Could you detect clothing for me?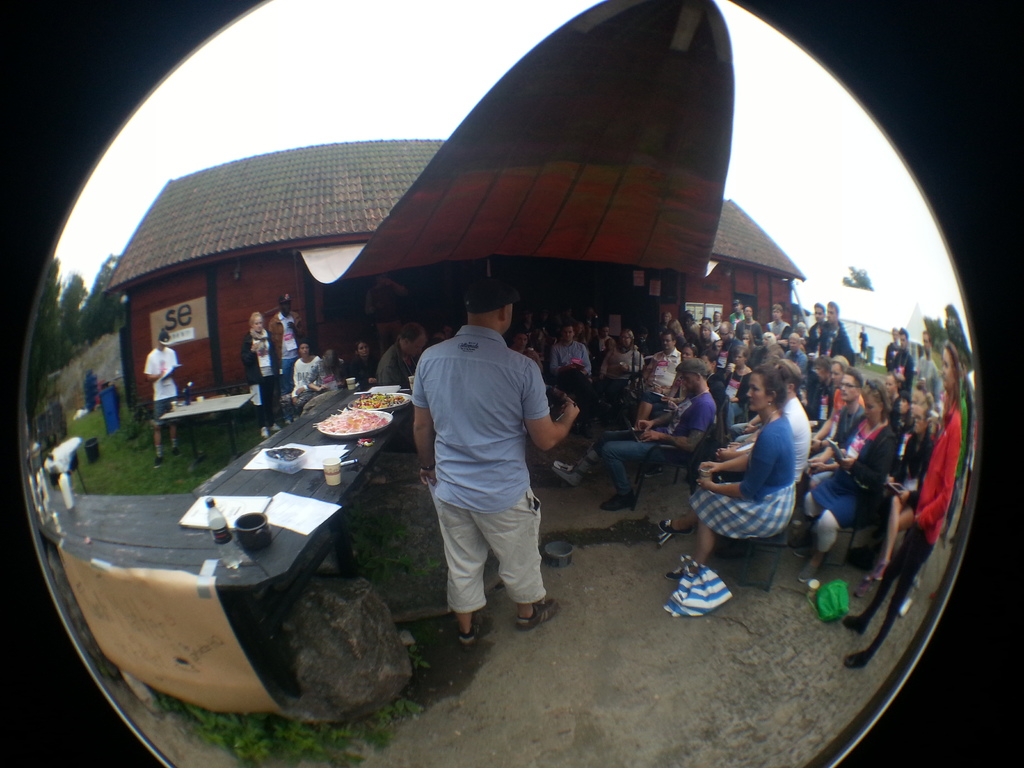
Detection result: (x1=241, y1=324, x2=277, y2=426).
